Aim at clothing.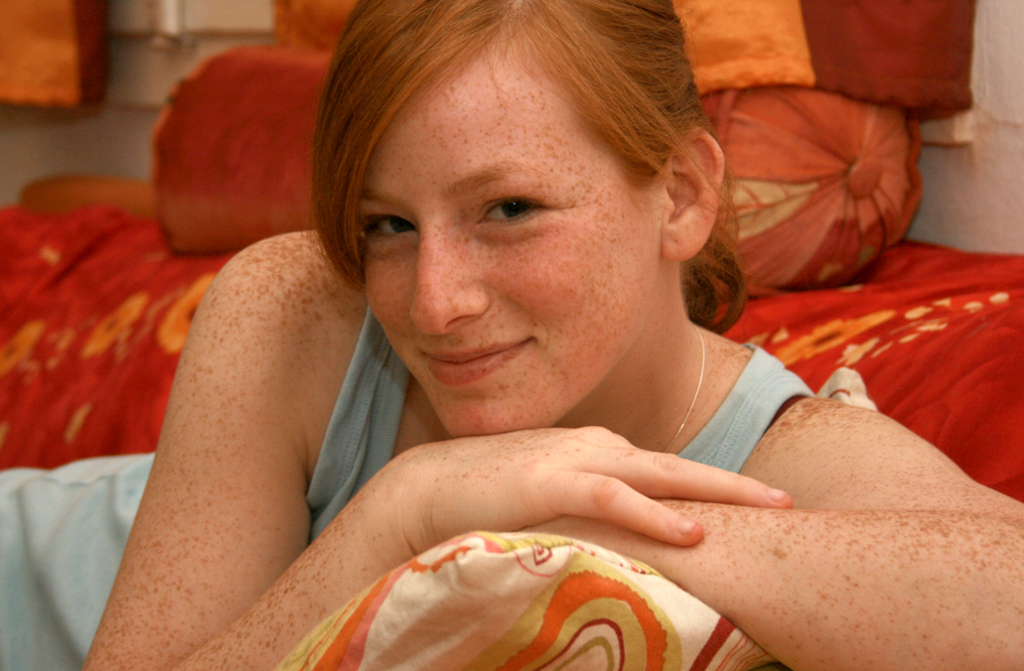
Aimed at x1=0 y1=342 x2=819 y2=670.
